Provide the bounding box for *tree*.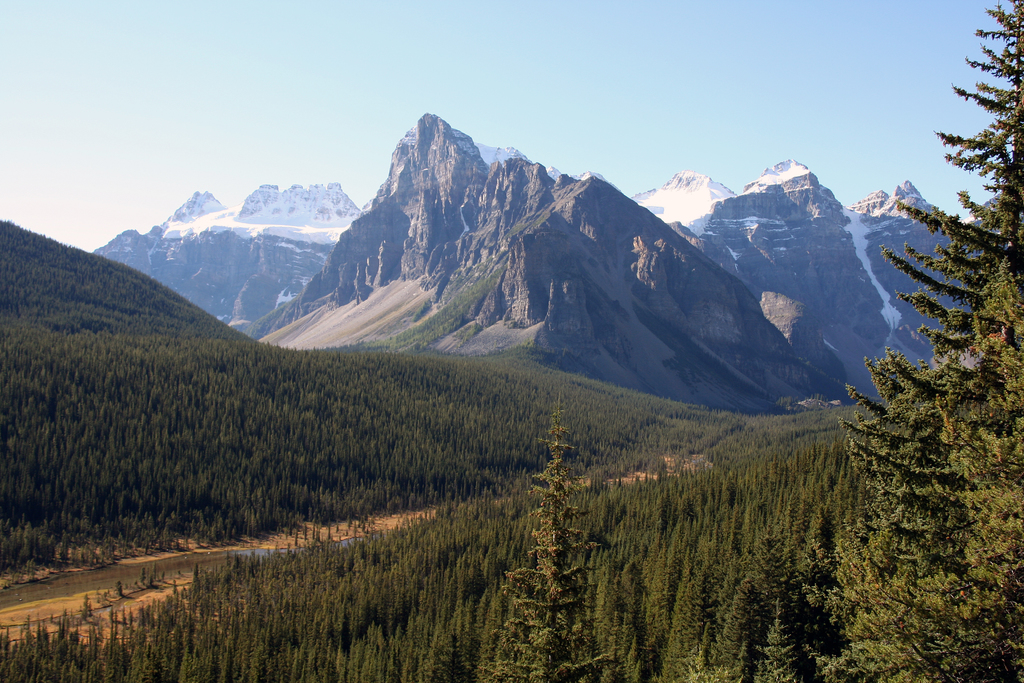
region(829, 0, 1023, 682).
